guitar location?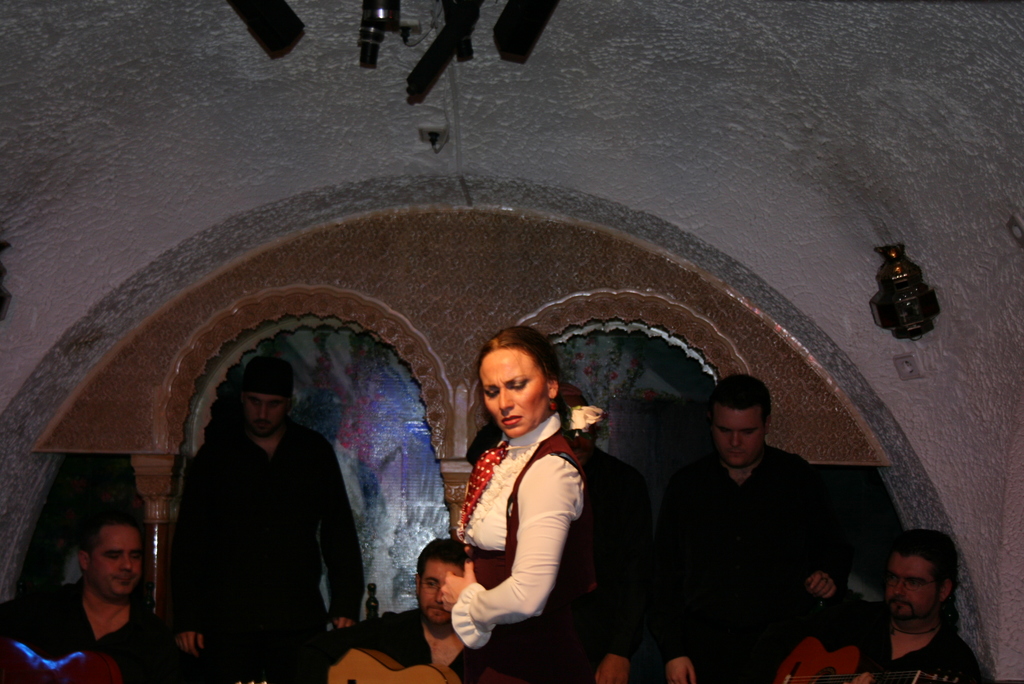
328:635:470:683
